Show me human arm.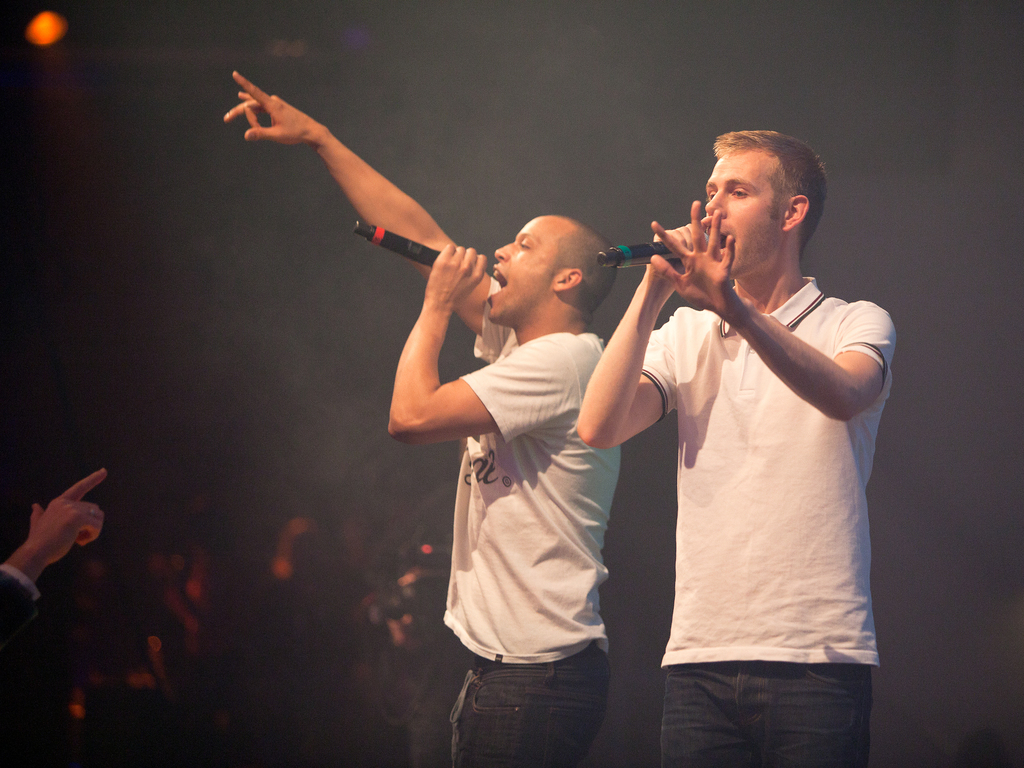
human arm is here: bbox=[383, 237, 583, 456].
